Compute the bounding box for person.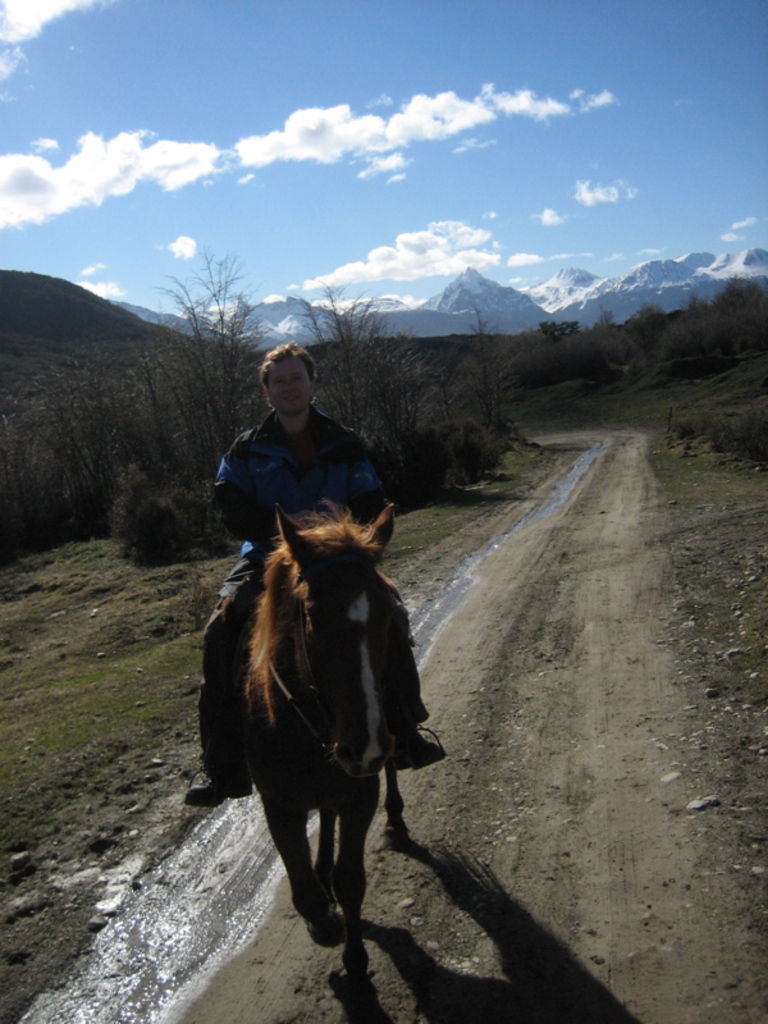
184 335 452 806.
